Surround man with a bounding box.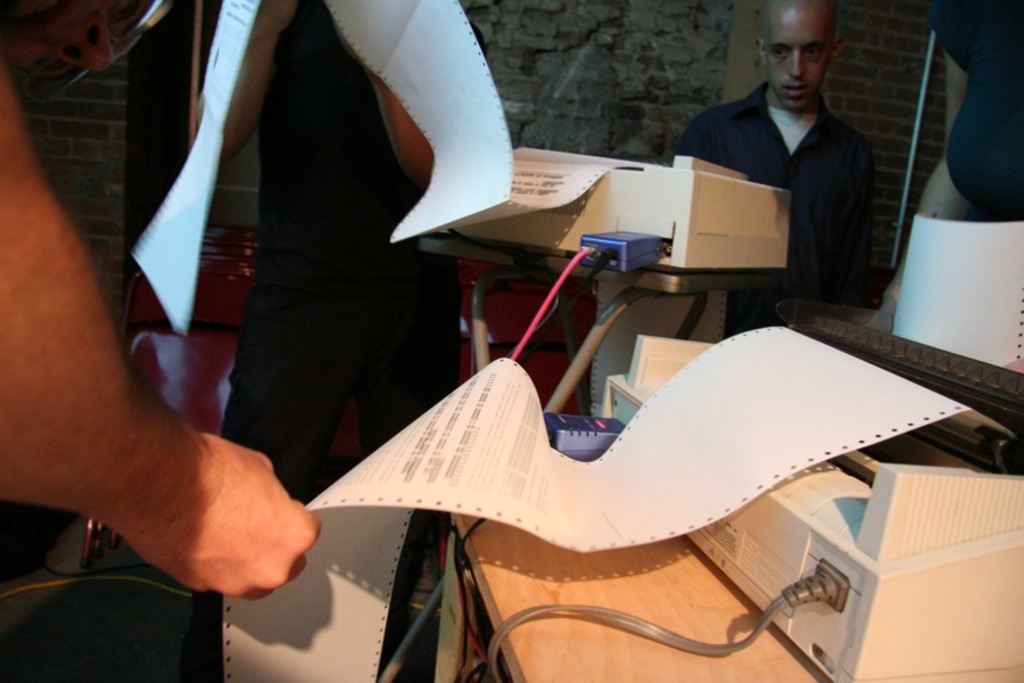
<box>676,19,908,329</box>.
